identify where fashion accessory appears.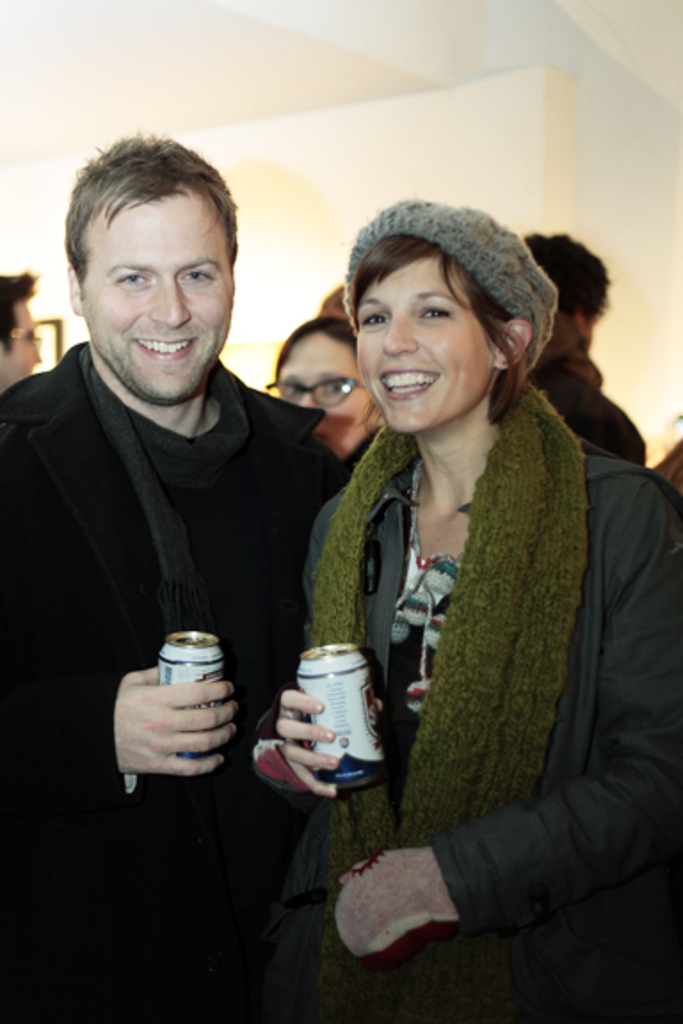
Appears at rect(254, 368, 361, 414).
